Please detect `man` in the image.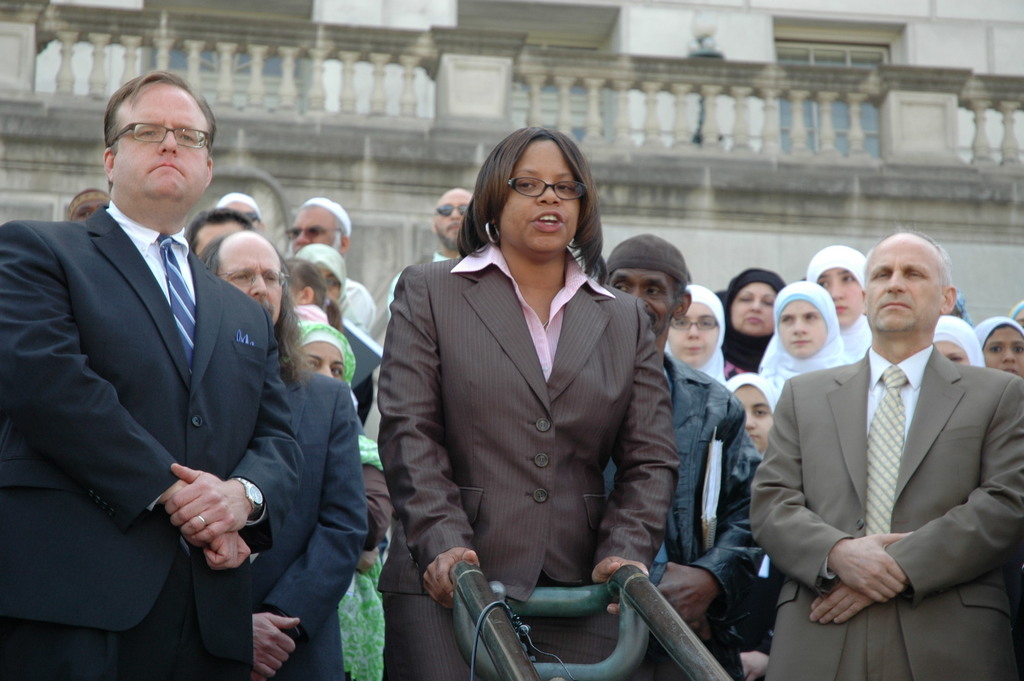
(284,193,372,419).
